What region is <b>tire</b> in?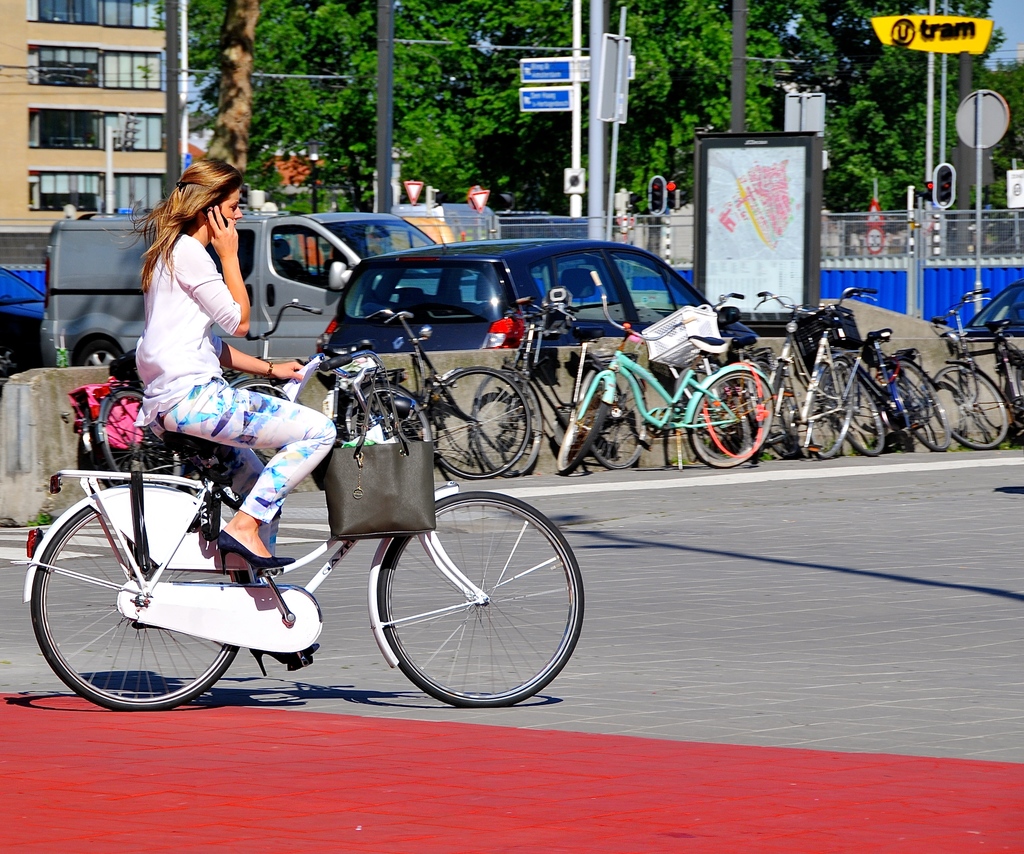
409:373:529:476.
